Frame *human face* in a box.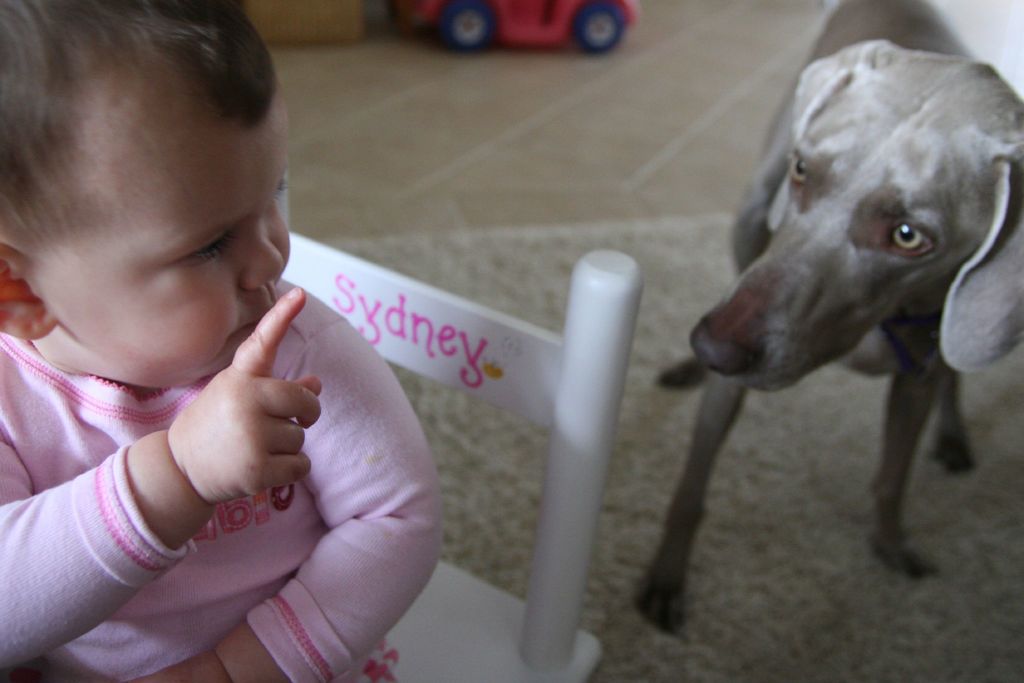
locate(26, 62, 292, 386).
